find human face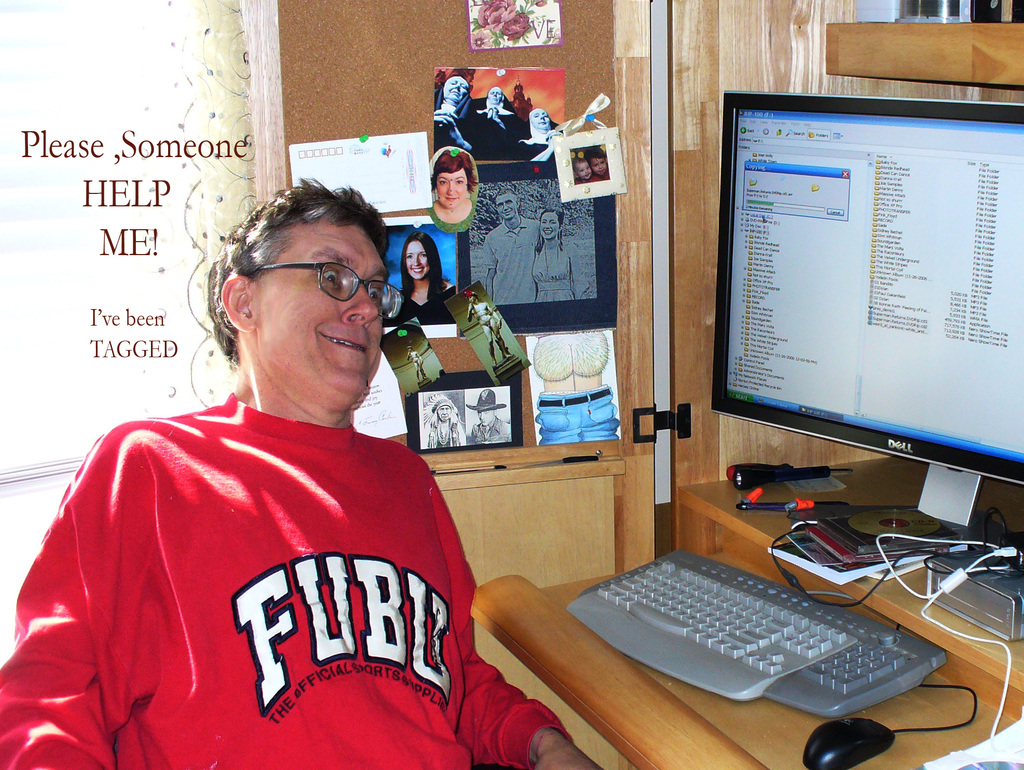
[x1=409, y1=239, x2=431, y2=282]
